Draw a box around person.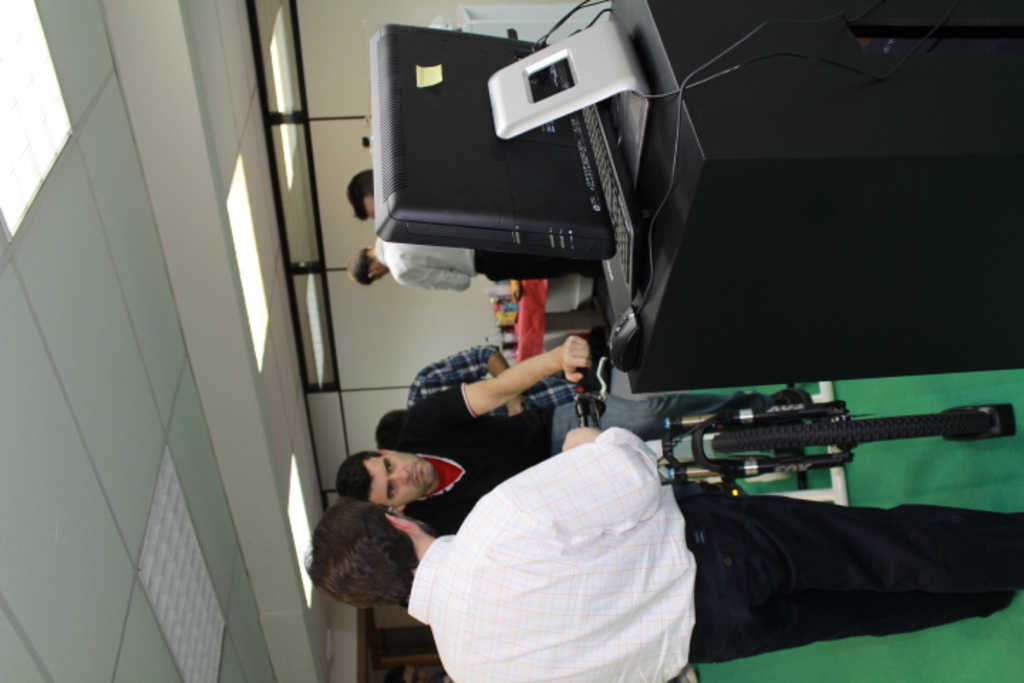
x1=307, y1=427, x2=1023, y2=682.
